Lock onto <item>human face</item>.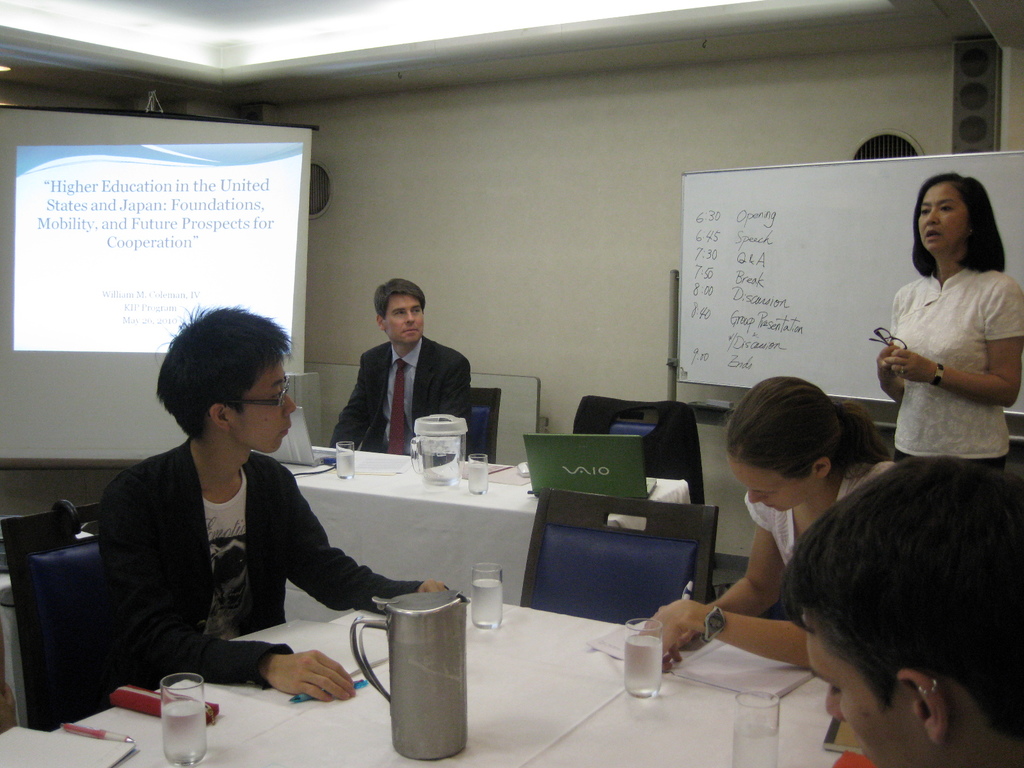
Locked: 228/364/298/454.
